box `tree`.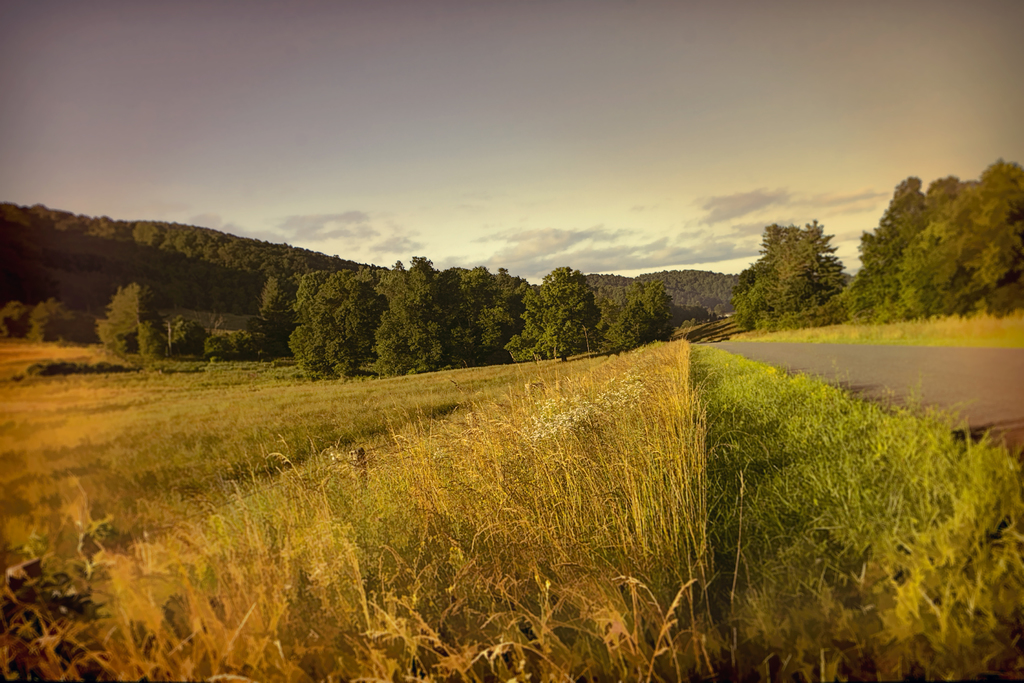
521,260,595,377.
